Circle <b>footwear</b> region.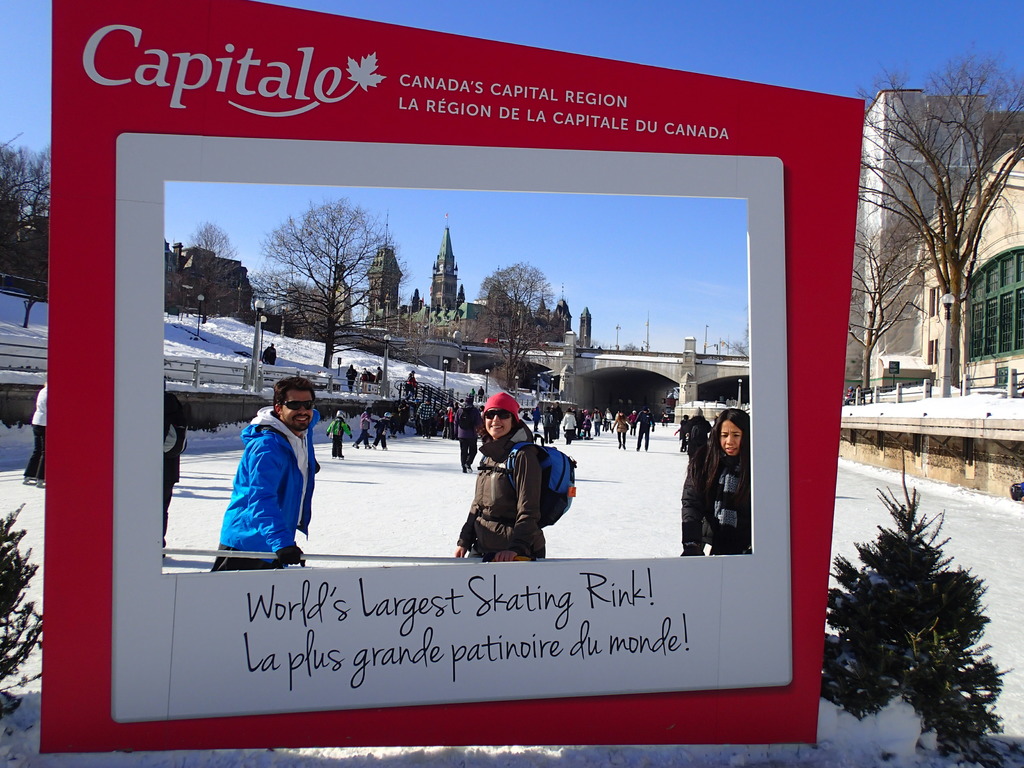
Region: [x1=465, y1=471, x2=468, y2=474].
